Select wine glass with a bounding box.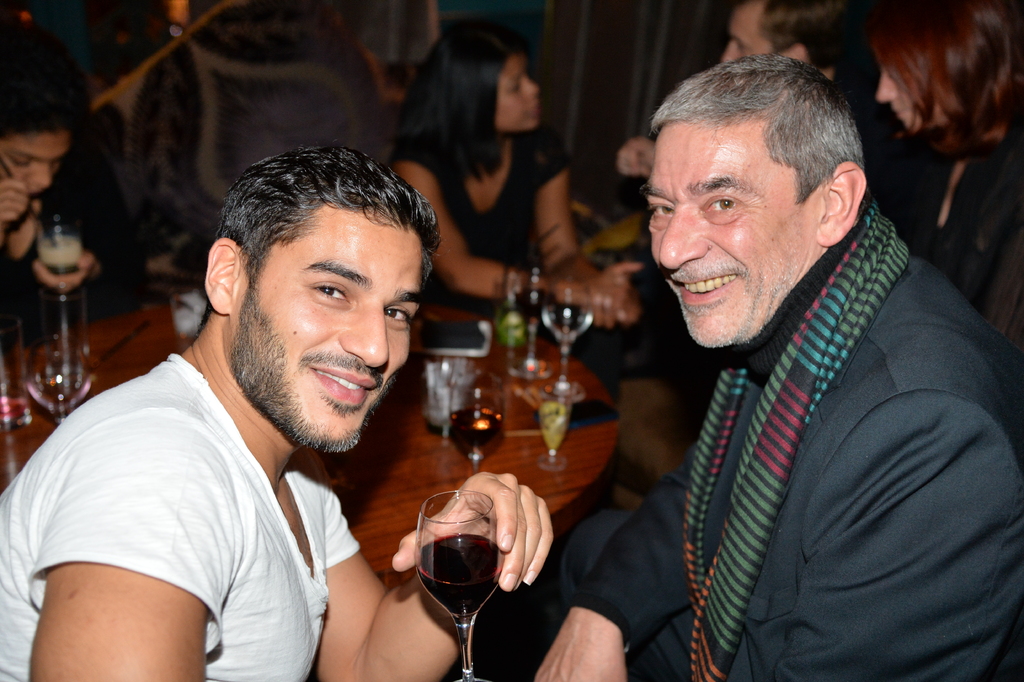
detection(541, 272, 591, 404).
